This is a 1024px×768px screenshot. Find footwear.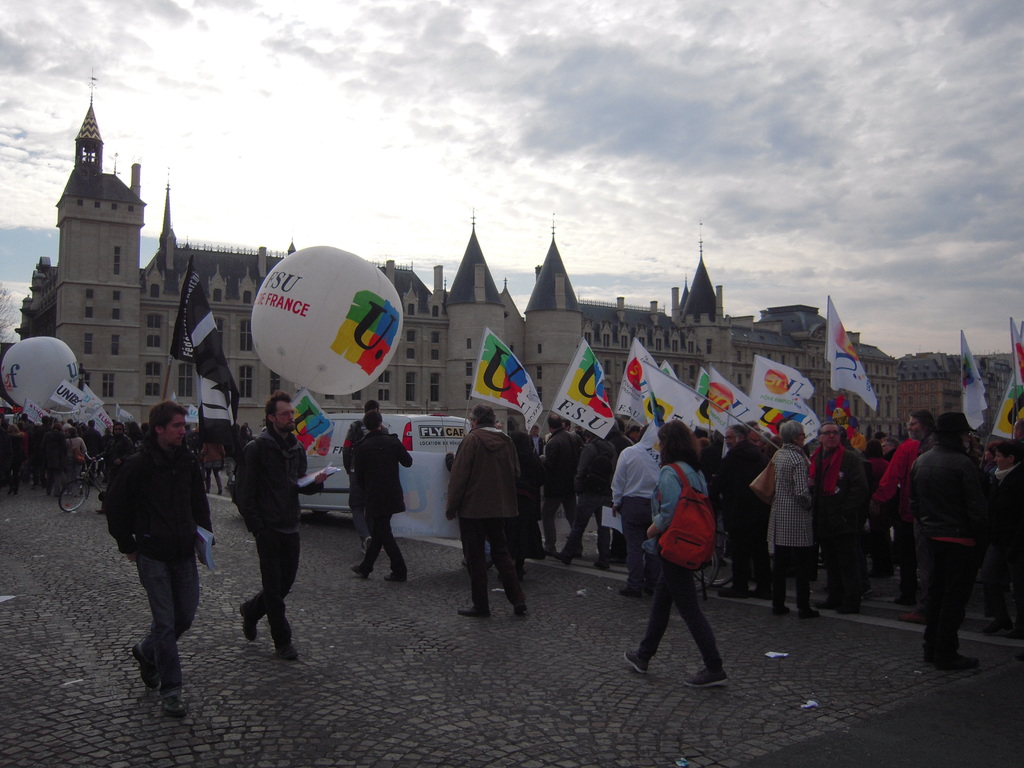
Bounding box: (x1=163, y1=691, x2=187, y2=716).
